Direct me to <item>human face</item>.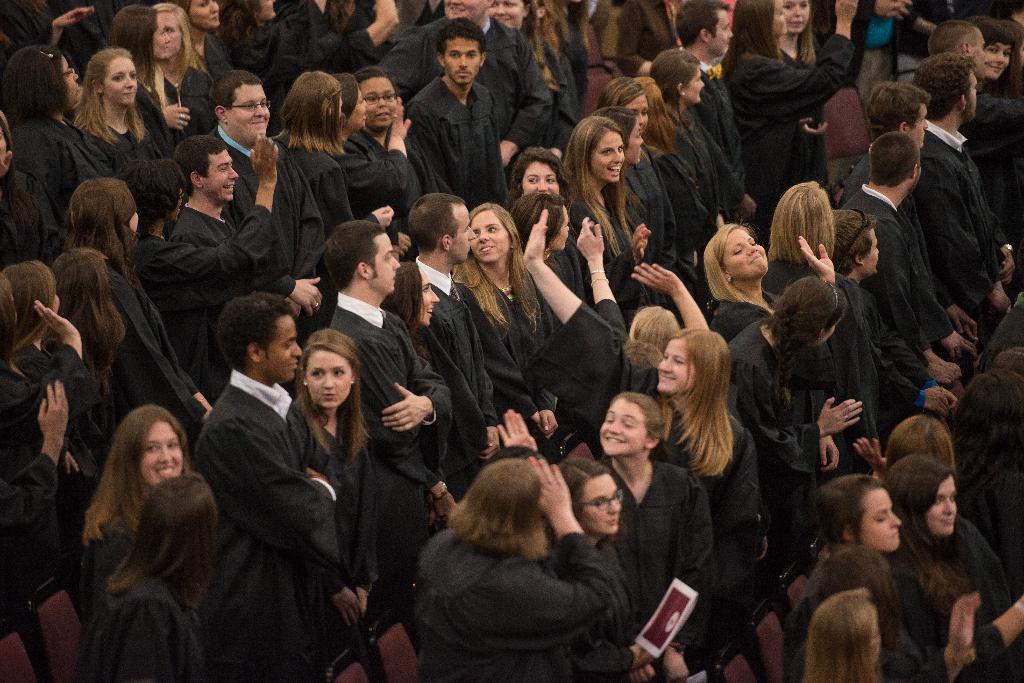
Direction: <box>626,90,651,134</box>.
